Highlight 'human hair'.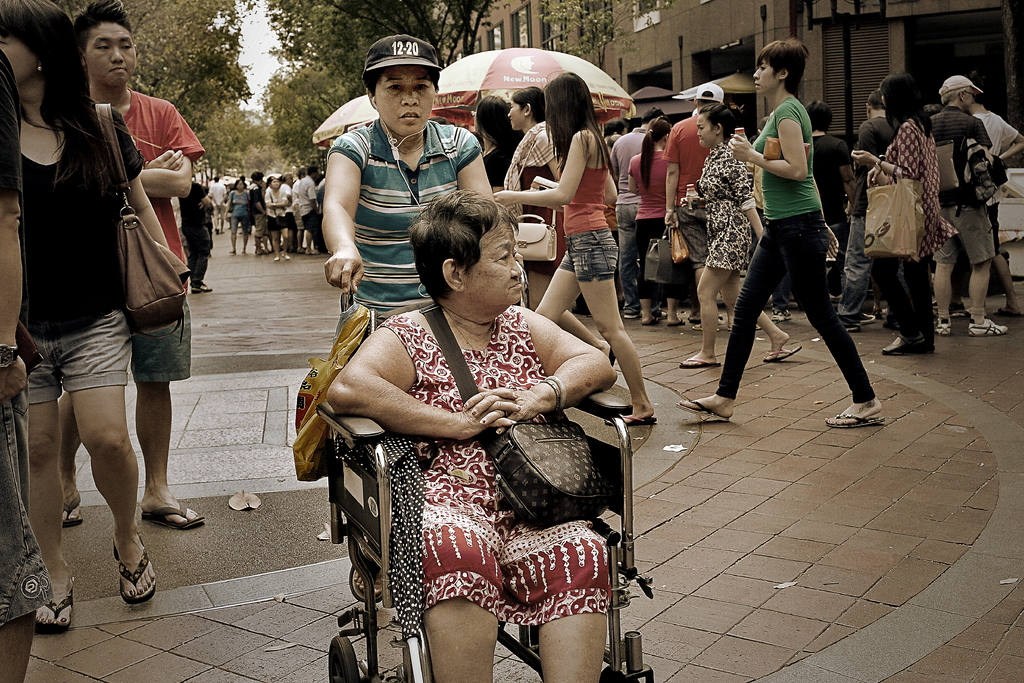
Highlighted region: detection(863, 86, 882, 111).
